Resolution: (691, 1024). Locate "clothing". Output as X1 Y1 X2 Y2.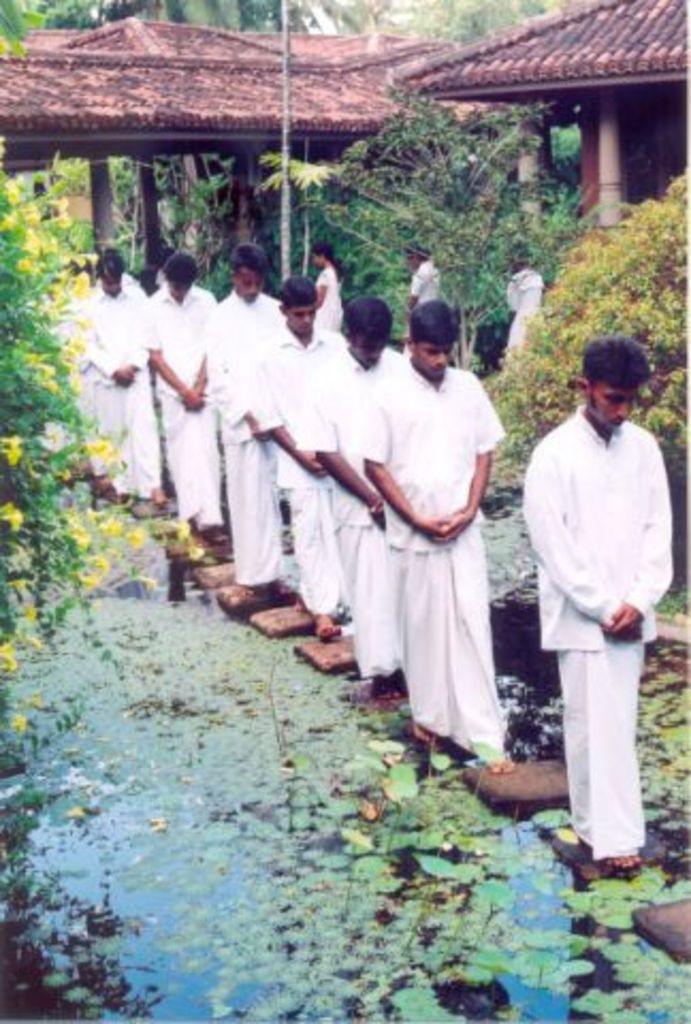
98 269 145 286.
